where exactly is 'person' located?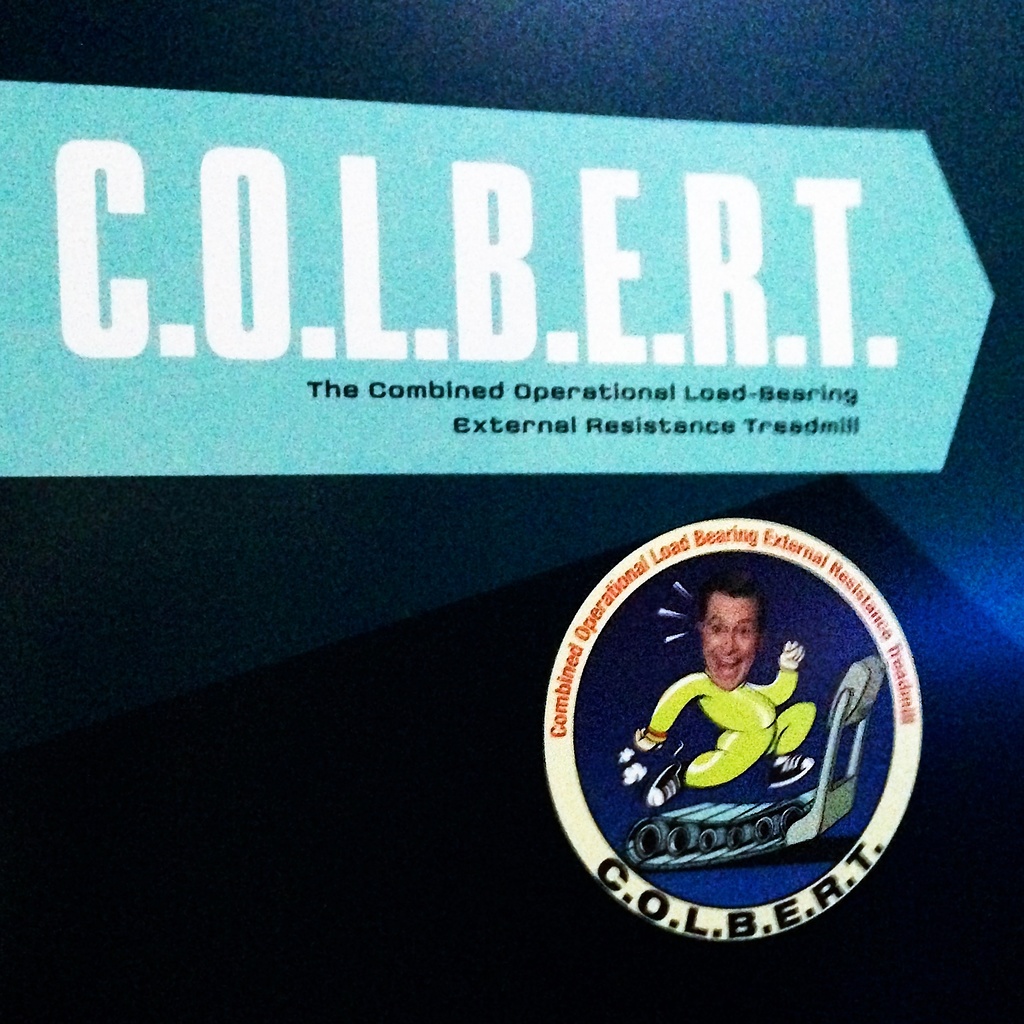
Its bounding box is 634/568/817/803.
